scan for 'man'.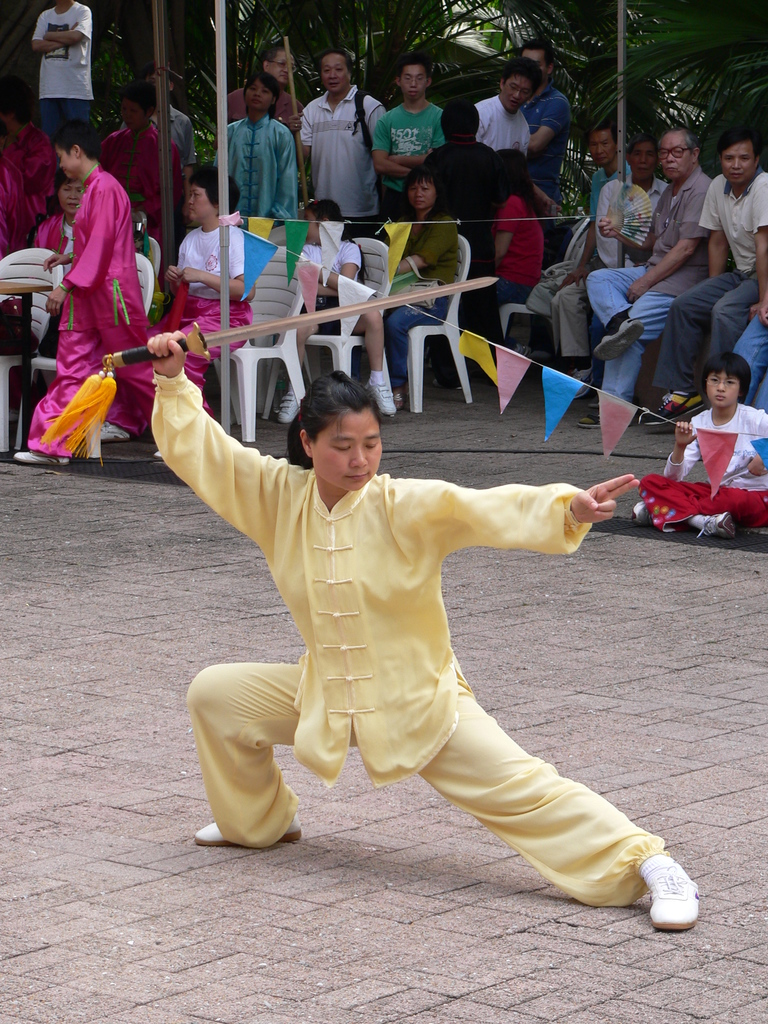
Scan result: (left=513, top=46, right=575, bottom=198).
